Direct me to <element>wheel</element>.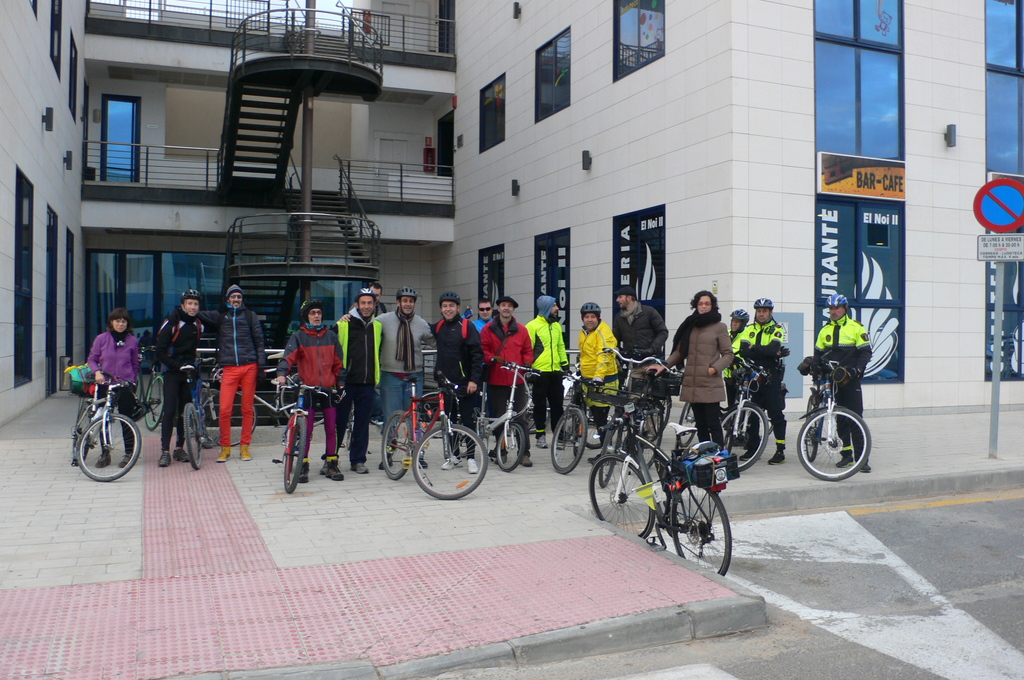
Direction: (800,387,831,455).
